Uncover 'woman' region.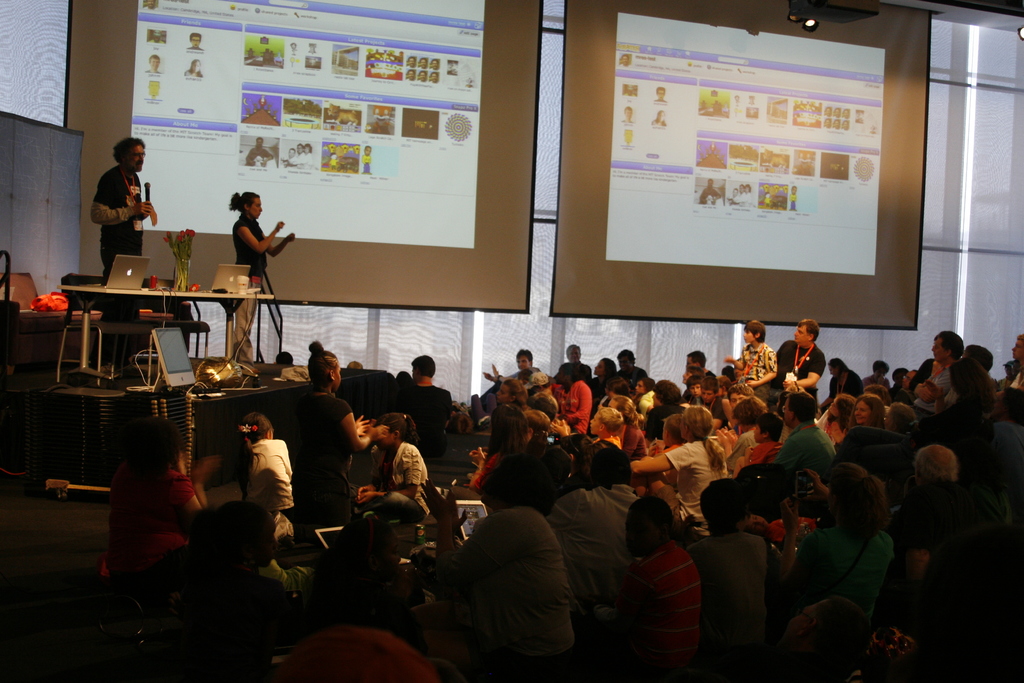
Uncovered: crop(598, 375, 618, 414).
